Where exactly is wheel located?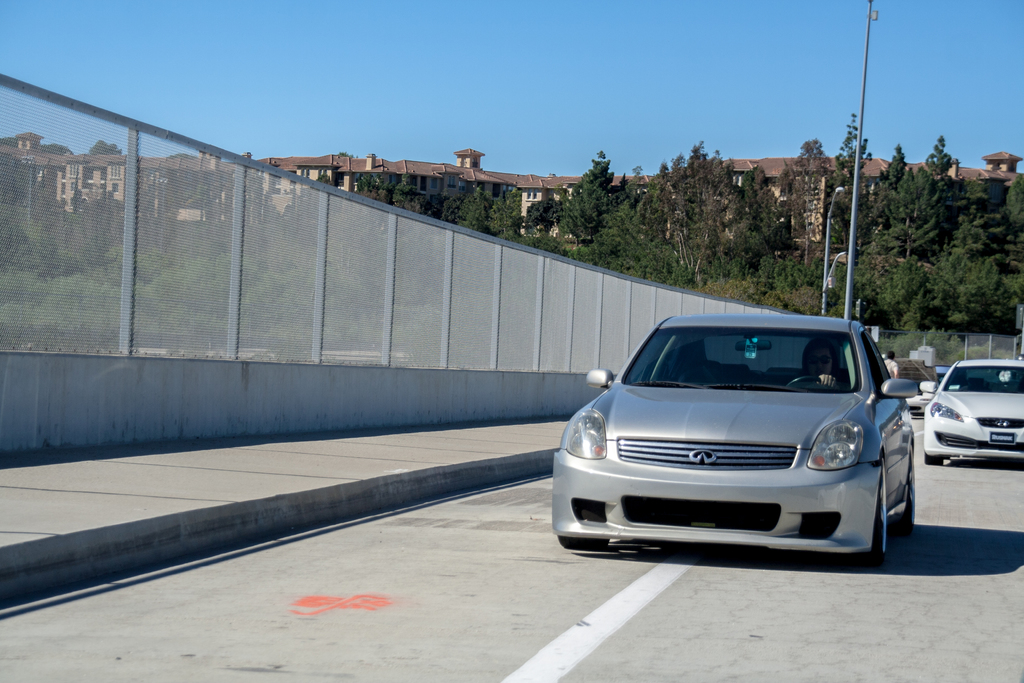
Its bounding box is 787, 376, 841, 391.
